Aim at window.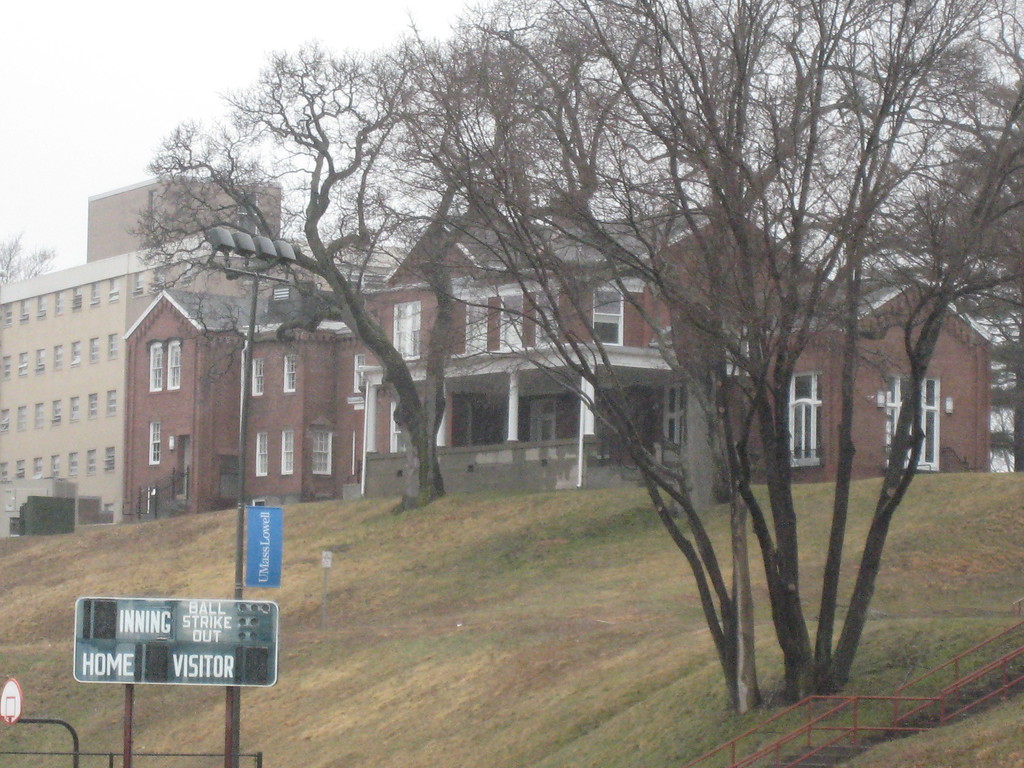
Aimed at 529:293:563:351.
